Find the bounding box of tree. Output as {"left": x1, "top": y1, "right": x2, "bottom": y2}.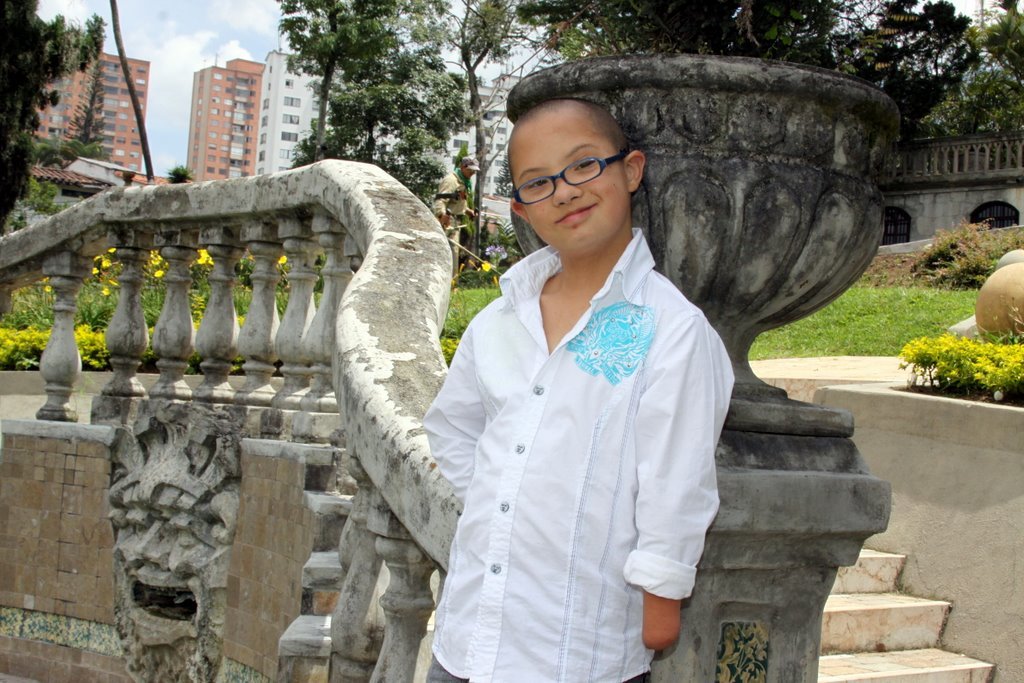
{"left": 442, "top": 0, "right": 550, "bottom": 209}.
